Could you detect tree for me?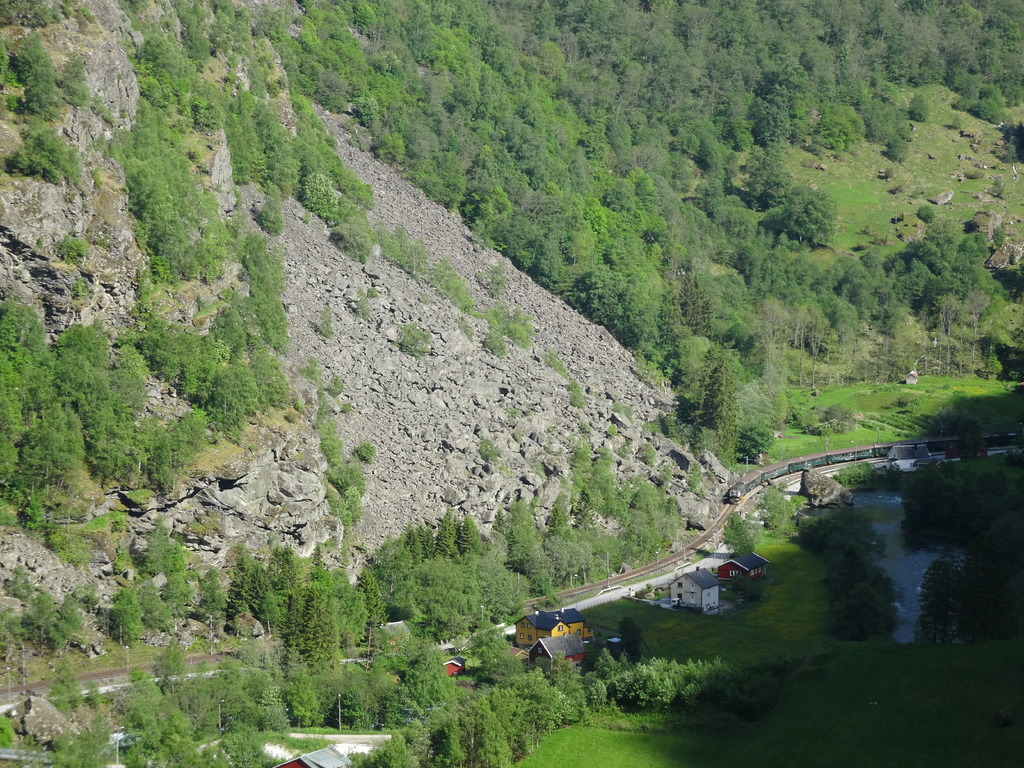
Detection result: region(462, 146, 512, 246).
